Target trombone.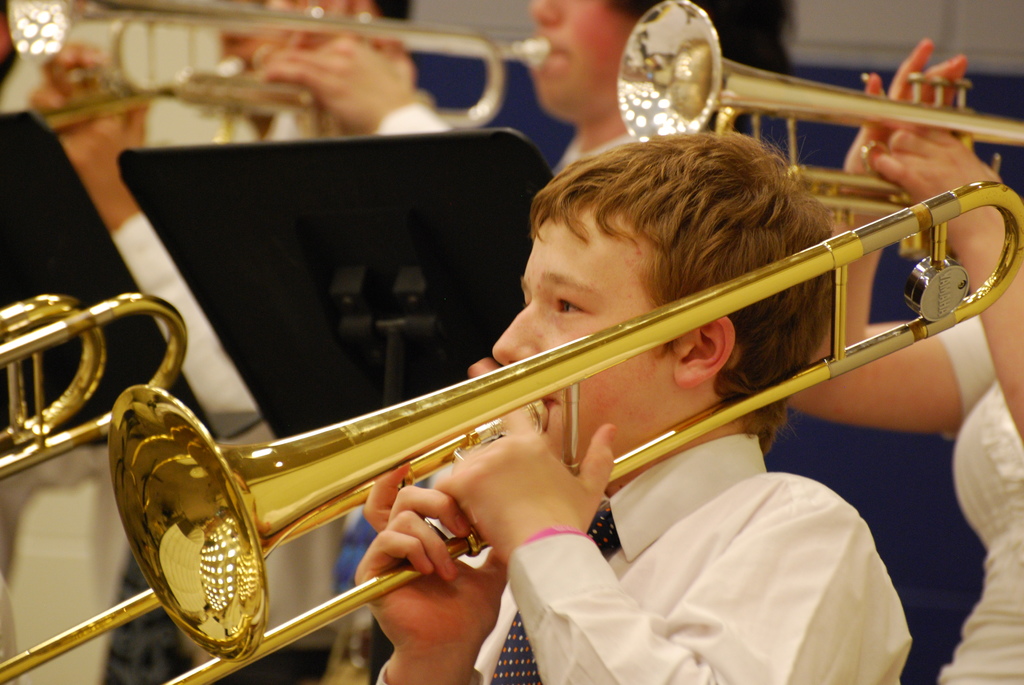
Target region: x1=0, y1=178, x2=1023, y2=684.
